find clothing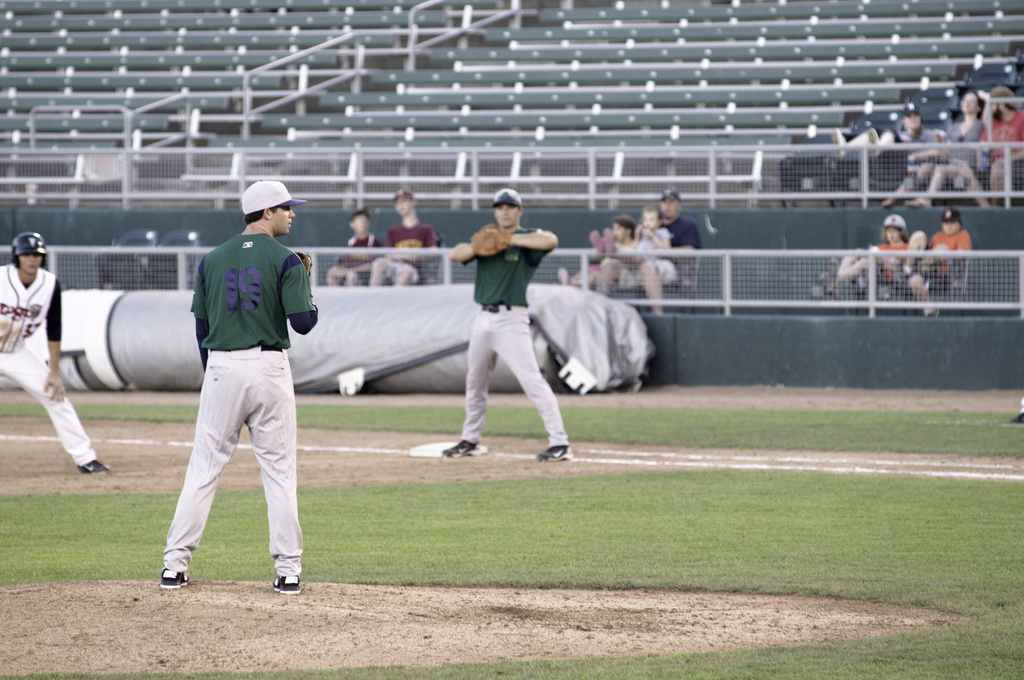
pyautogui.locateOnScreen(991, 111, 1023, 161)
